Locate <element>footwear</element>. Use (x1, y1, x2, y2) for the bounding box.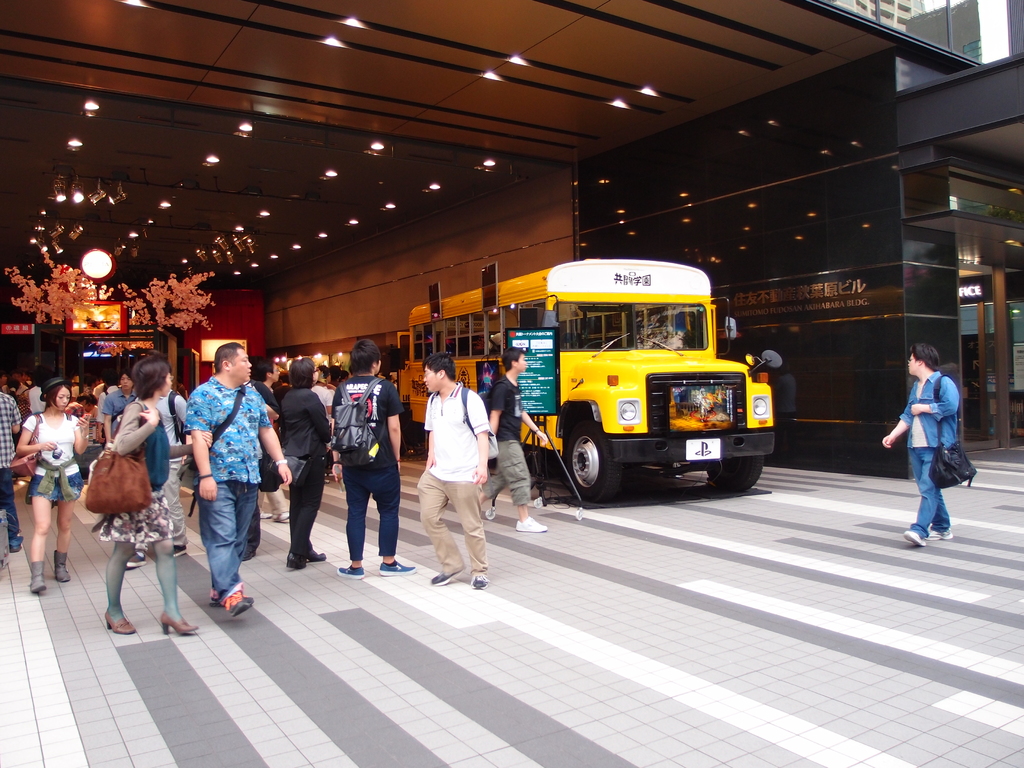
(434, 566, 467, 588).
